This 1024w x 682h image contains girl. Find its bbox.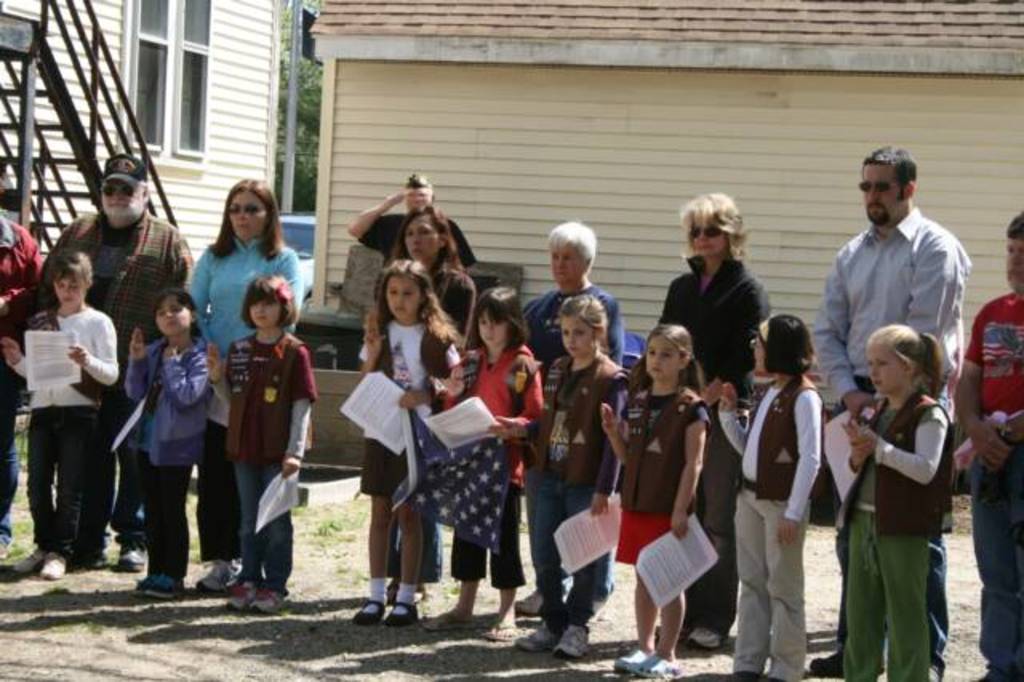
(518, 293, 632, 663).
